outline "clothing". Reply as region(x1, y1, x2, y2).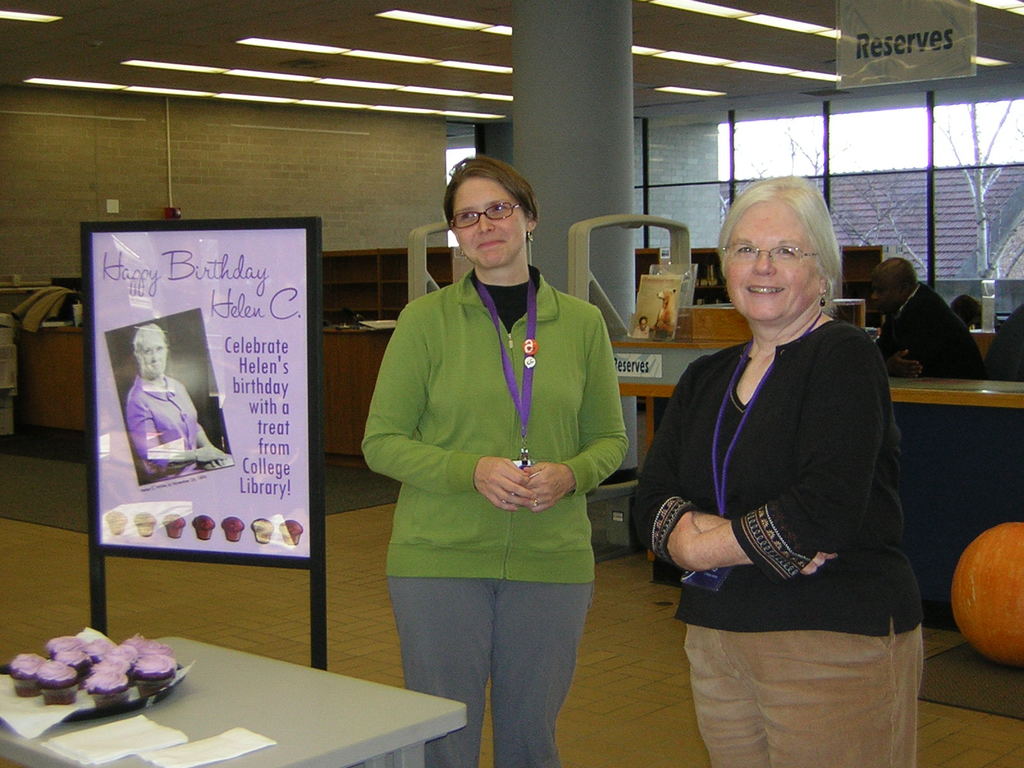
region(648, 344, 924, 767).
